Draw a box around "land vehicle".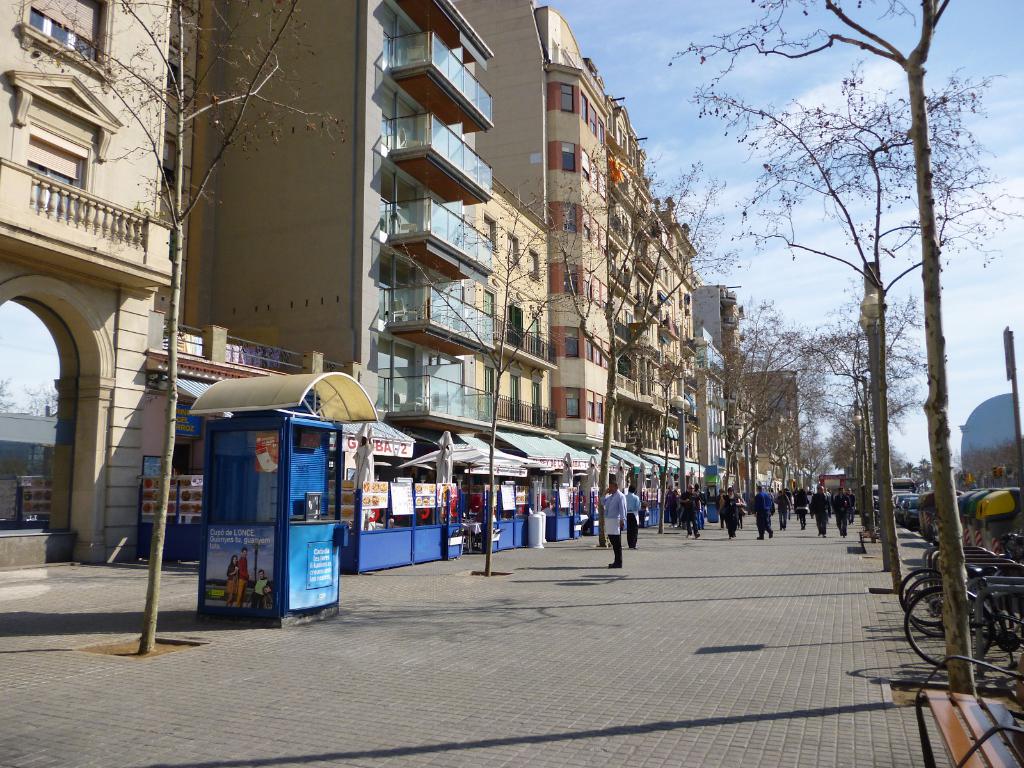
[892, 476, 915, 491].
